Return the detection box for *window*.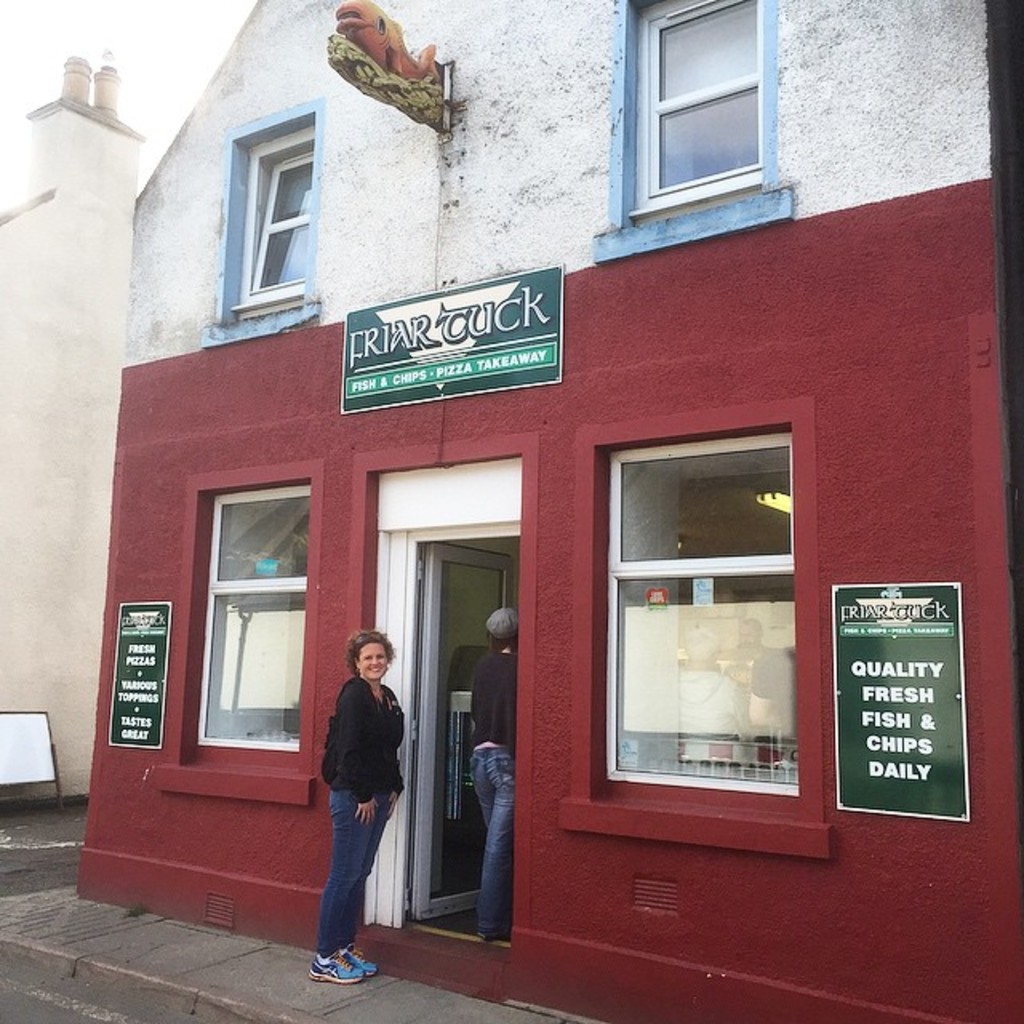
select_region(587, 0, 805, 259).
